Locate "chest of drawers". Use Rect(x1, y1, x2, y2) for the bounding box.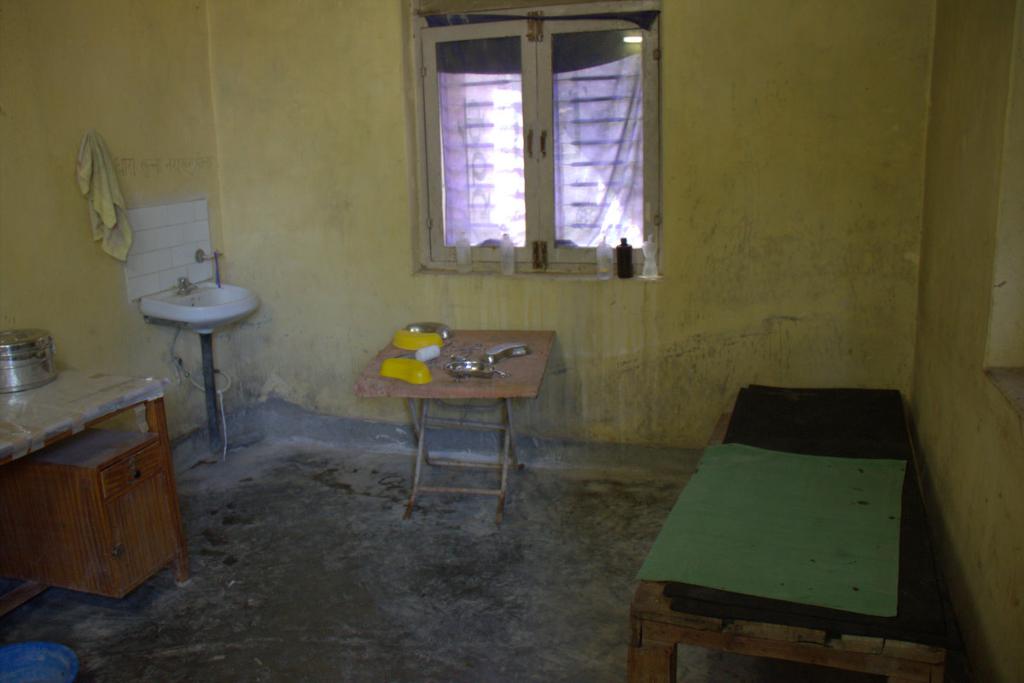
Rect(17, 433, 184, 598).
